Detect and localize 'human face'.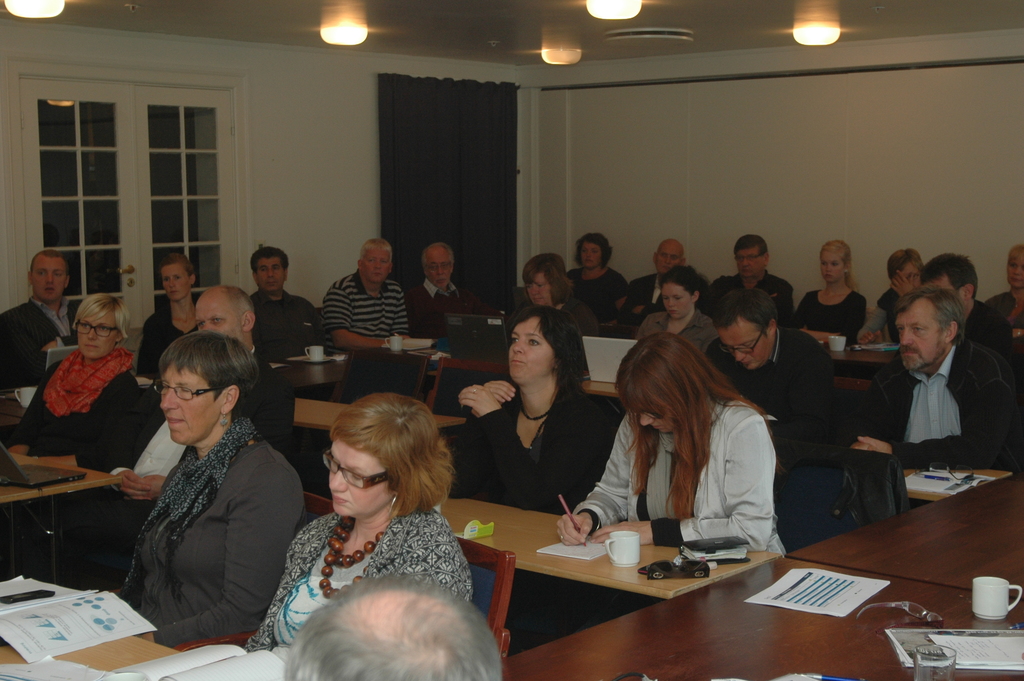
Localized at 733/243/760/280.
